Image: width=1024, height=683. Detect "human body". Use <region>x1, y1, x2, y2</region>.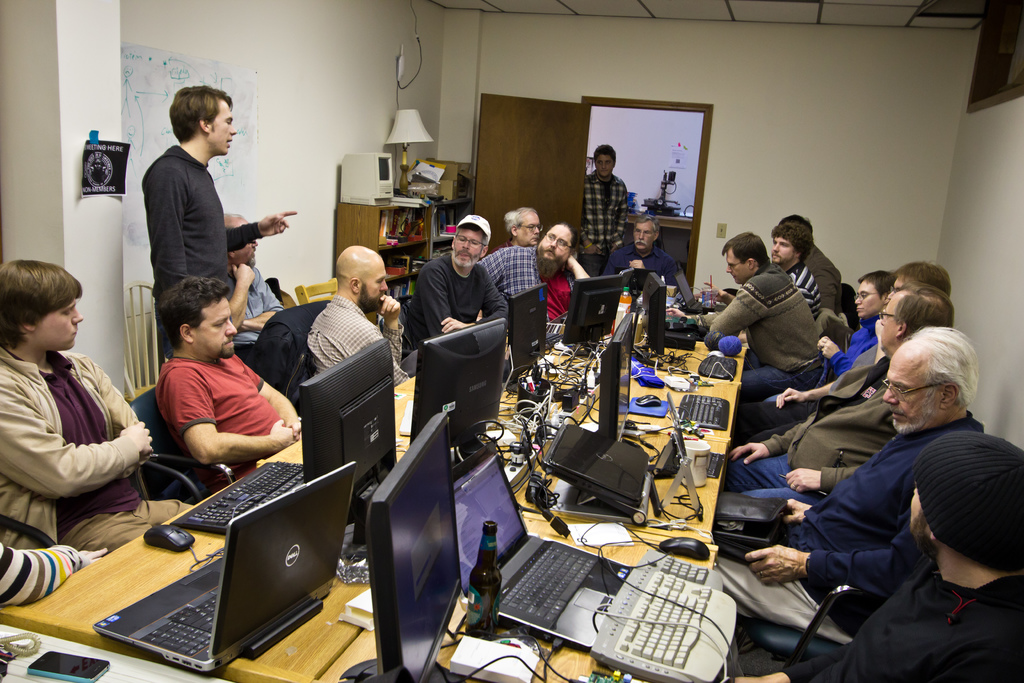
<region>585, 142, 623, 253</region>.
